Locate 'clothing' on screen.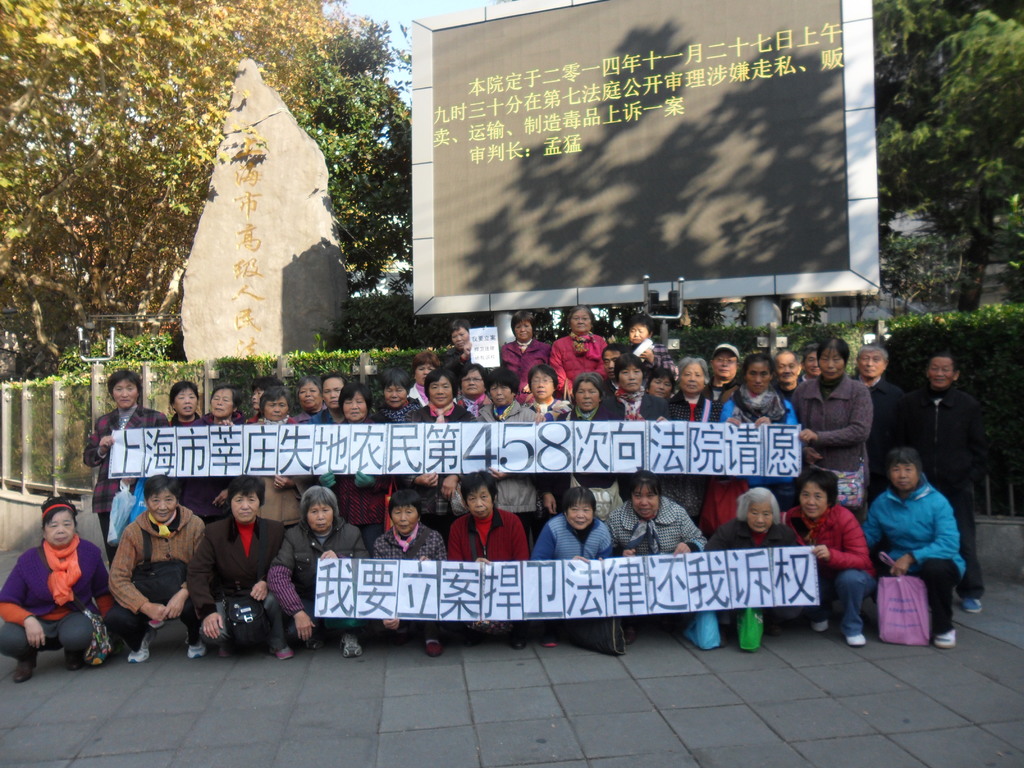
On screen at 500:337:545:403.
